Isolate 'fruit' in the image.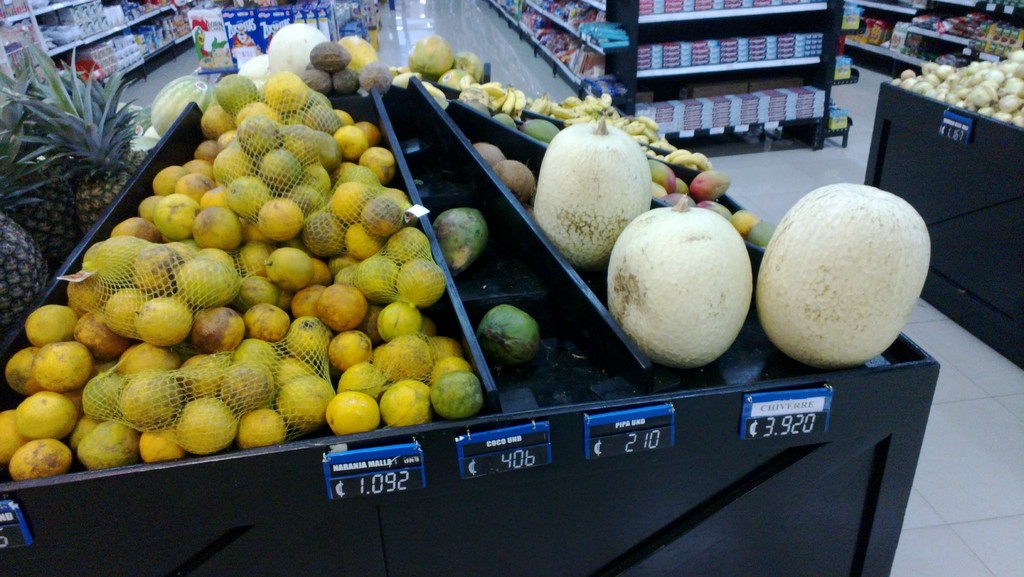
Isolated region: left=479, top=303, right=541, bottom=369.
